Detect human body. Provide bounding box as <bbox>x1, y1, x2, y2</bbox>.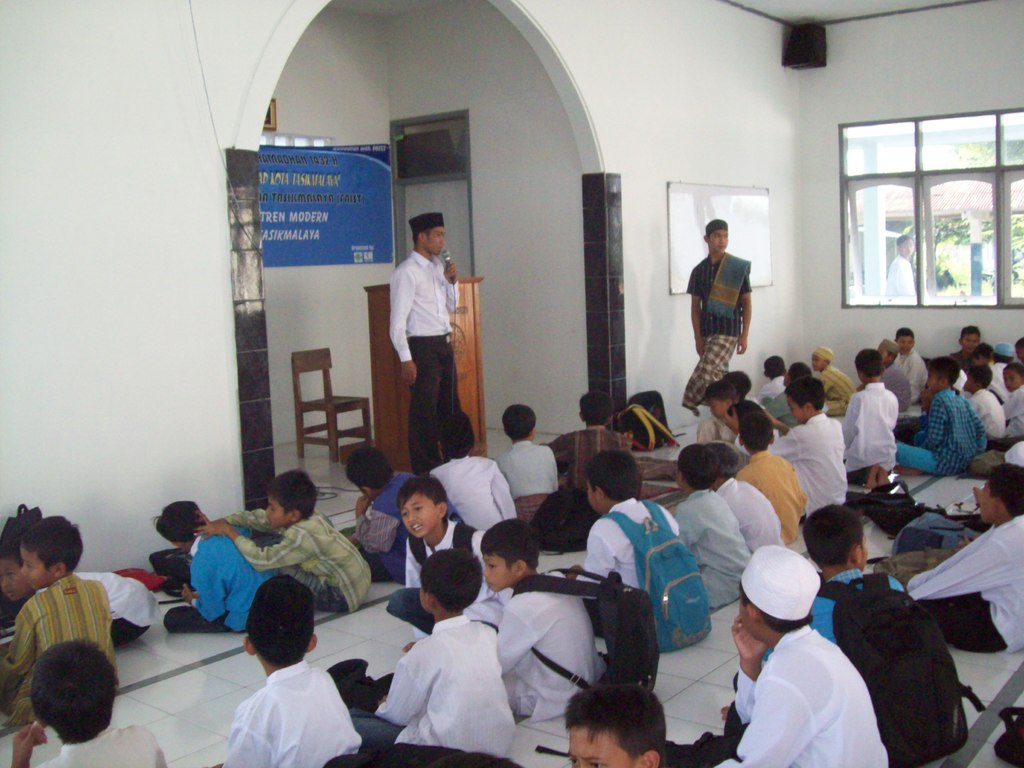
<bbox>0, 541, 150, 643</bbox>.
